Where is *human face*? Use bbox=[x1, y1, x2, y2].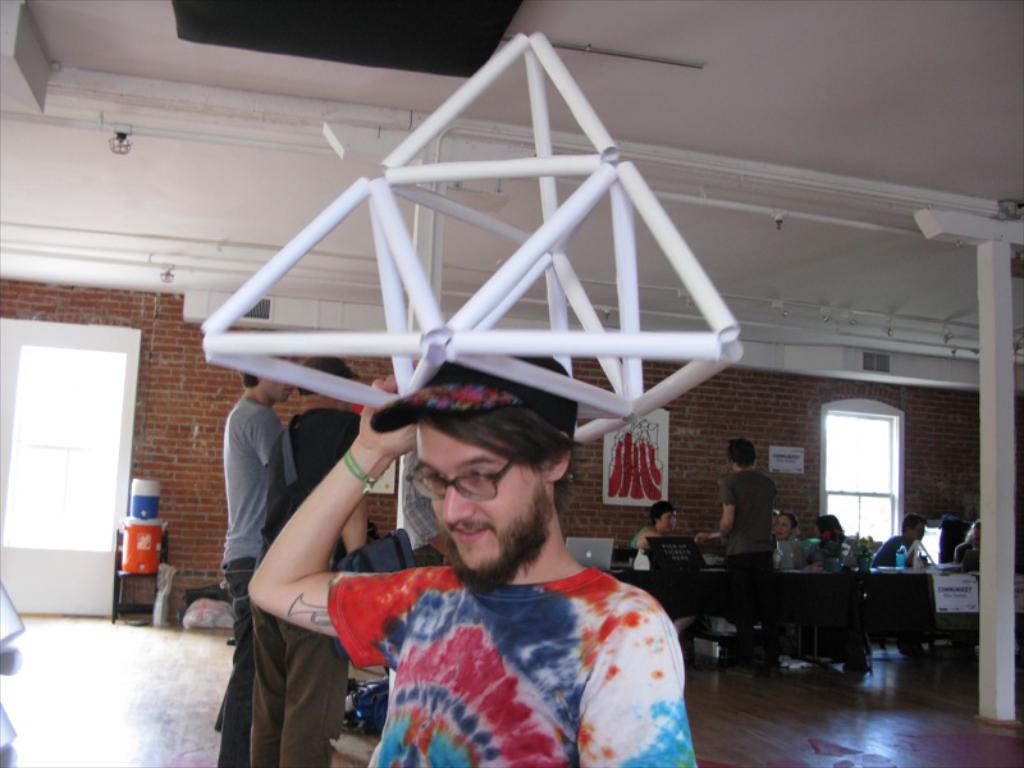
bbox=[966, 521, 978, 540].
